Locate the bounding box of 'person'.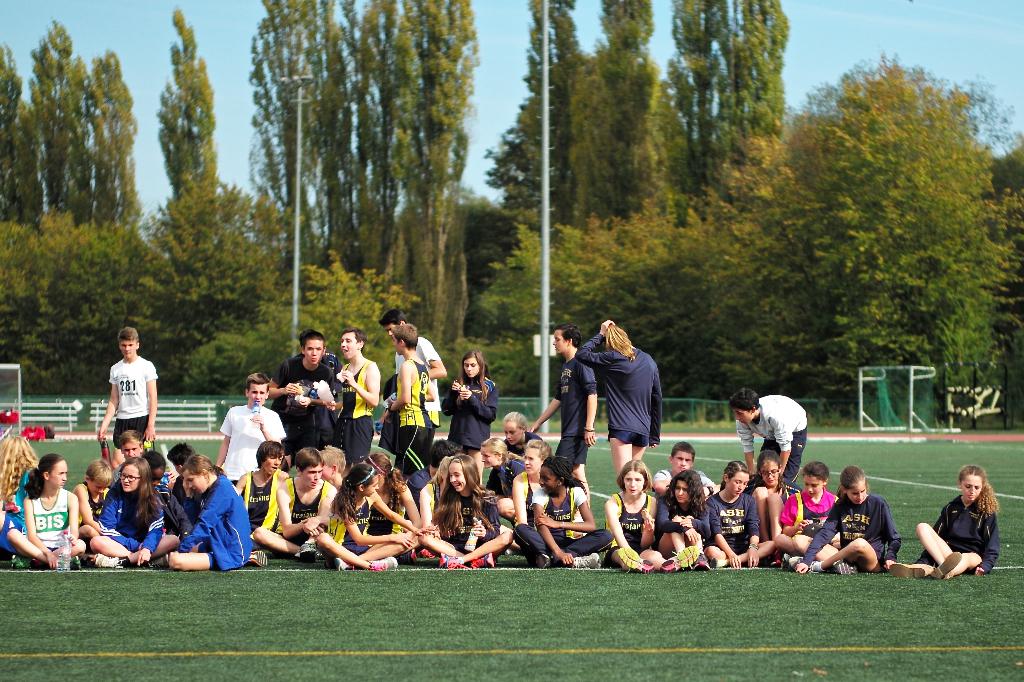
Bounding box: 575:319:662:473.
